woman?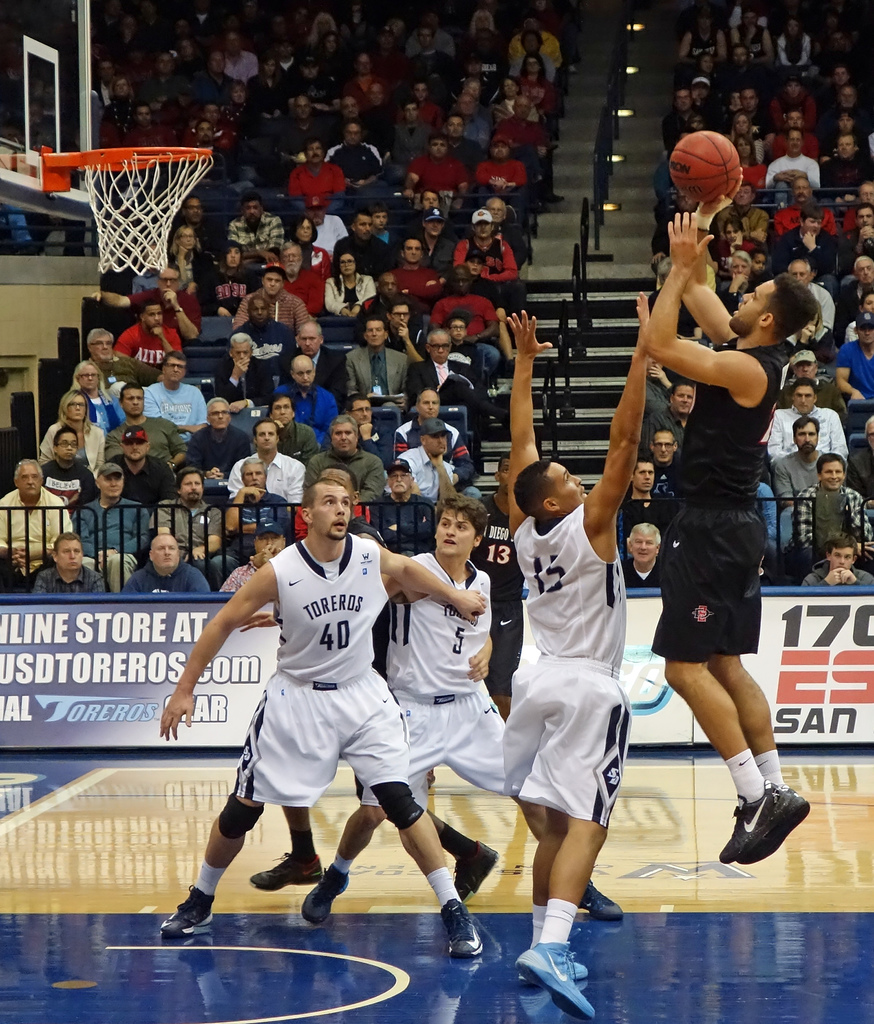
162/223/220/305
